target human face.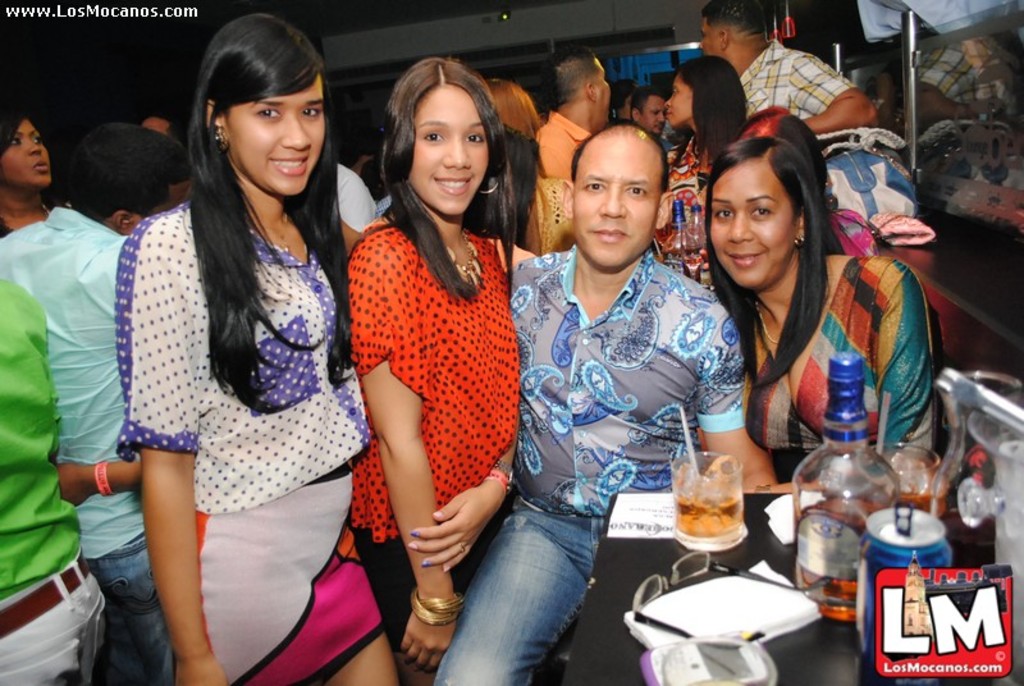
Target region: x1=641, y1=97, x2=663, y2=136.
